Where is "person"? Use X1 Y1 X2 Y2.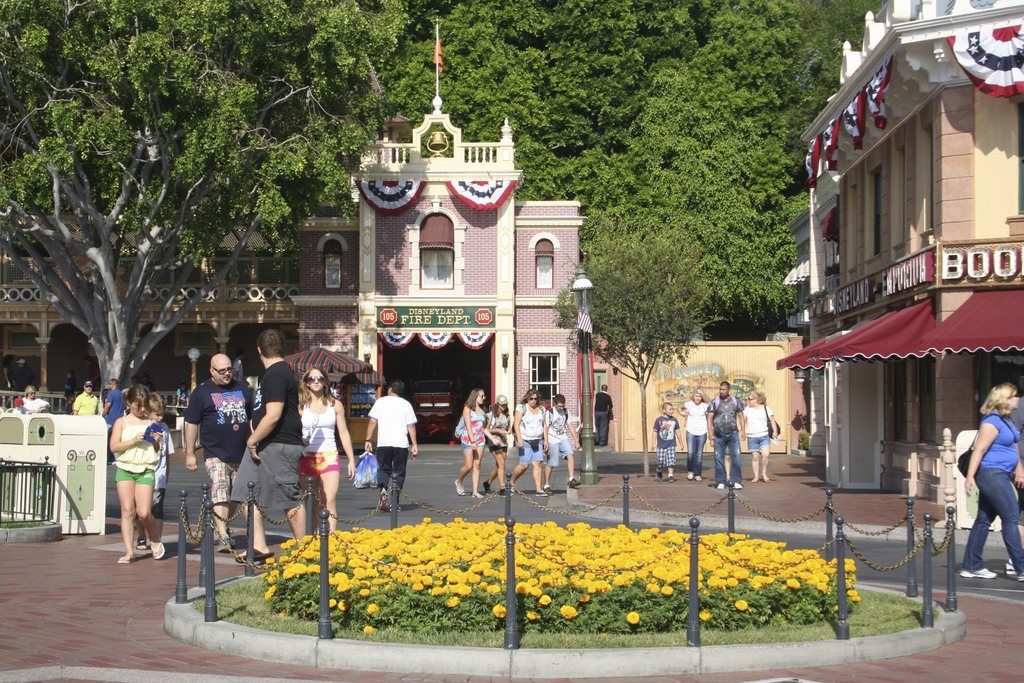
65 372 77 391.
